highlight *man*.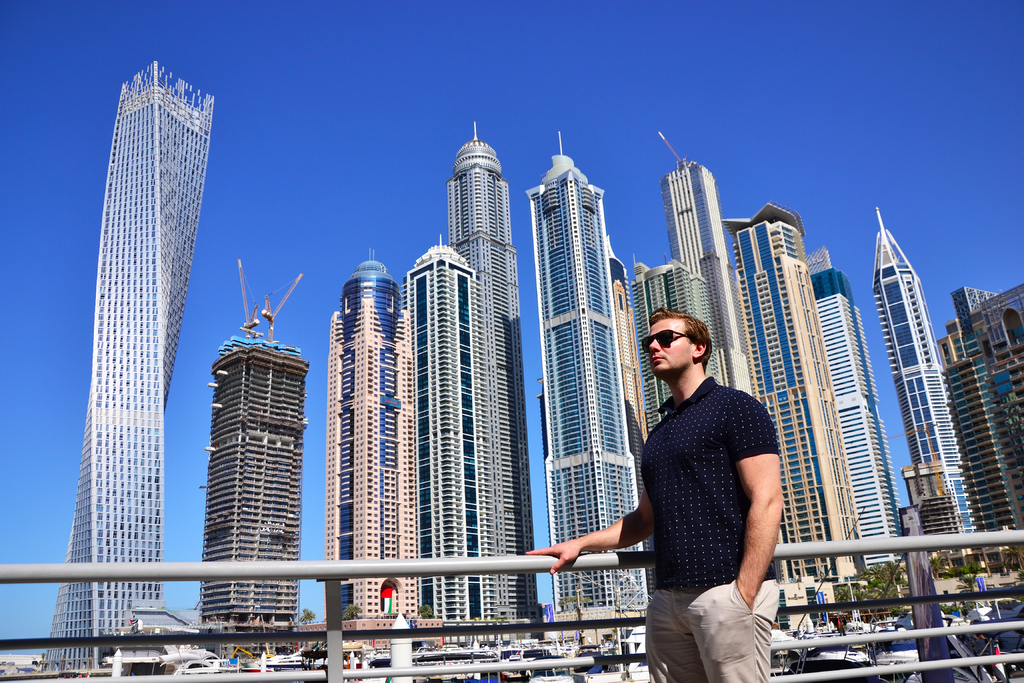
Highlighted region: [556, 287, 780, 667].
